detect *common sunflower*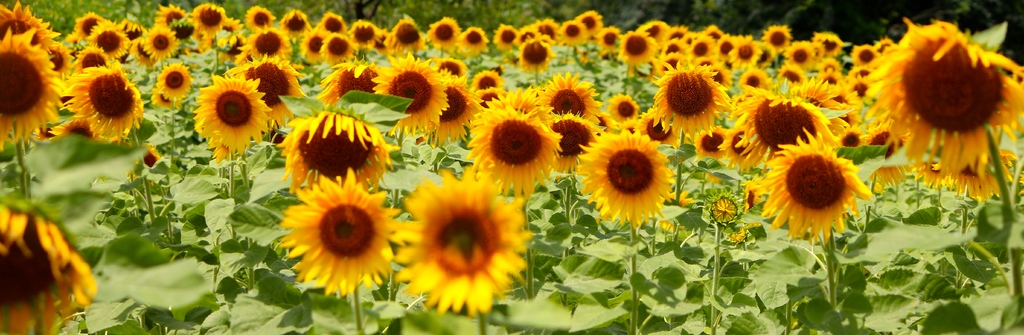
rect(532, 71, 595, 123)
